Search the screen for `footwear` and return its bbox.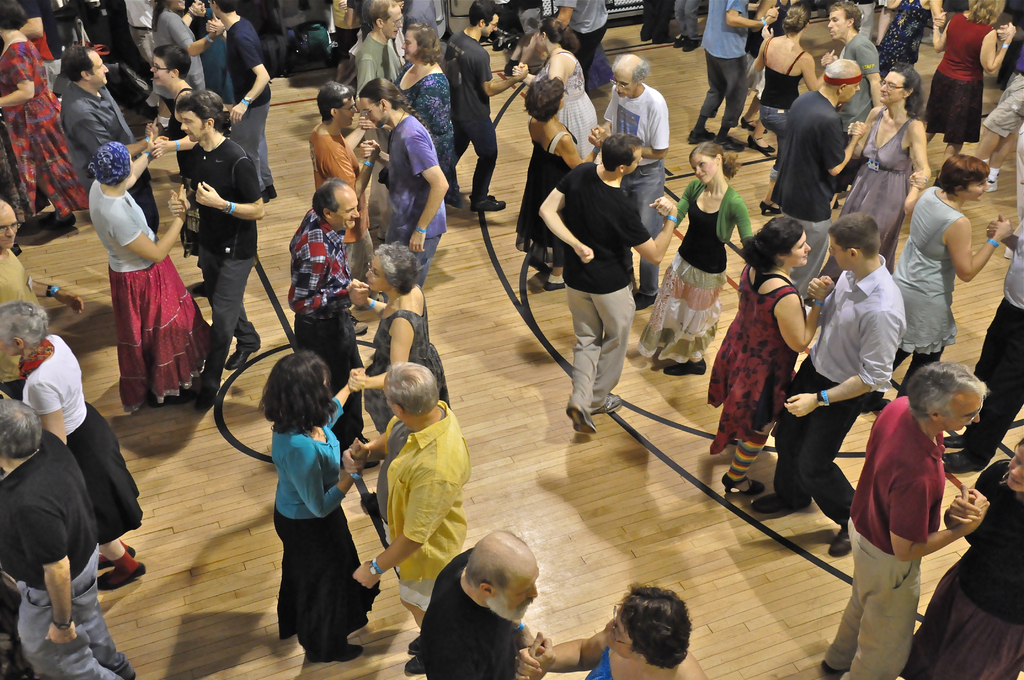
Found: (689, 127, 716, 144).
